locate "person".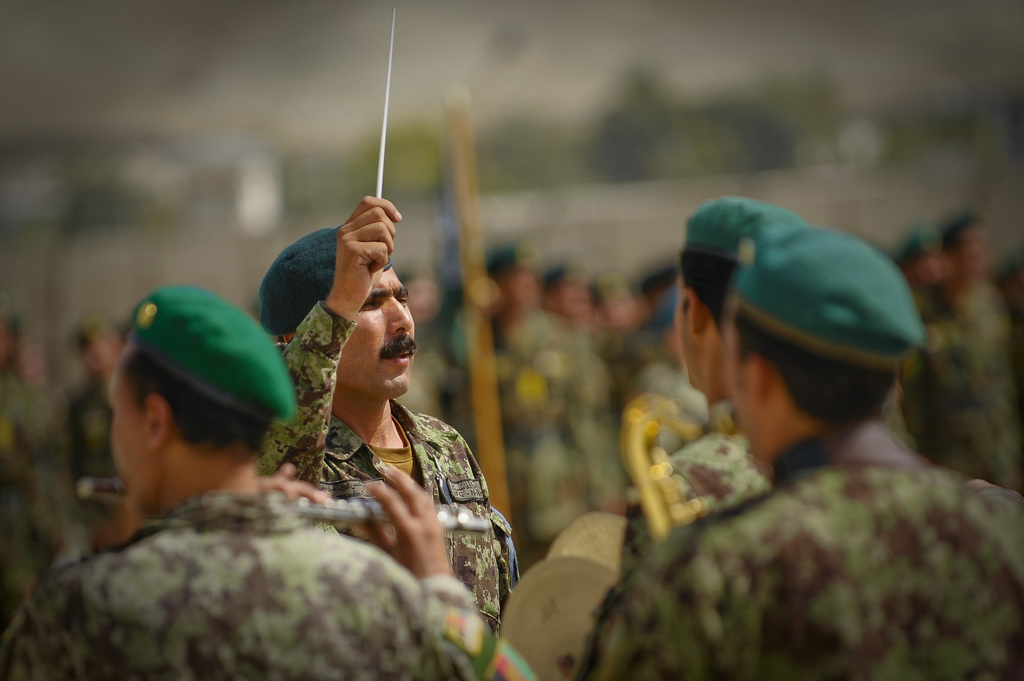
Bounding box: 577/220/1023/680.
